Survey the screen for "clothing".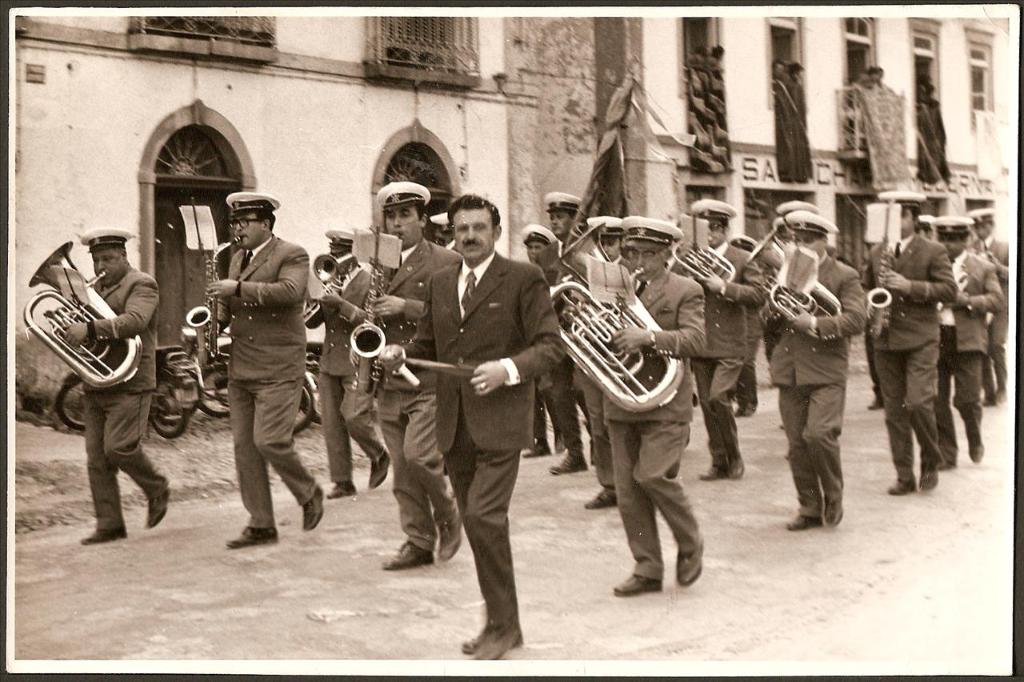
Survey found: l=80, t=267, r=174, b=528.
